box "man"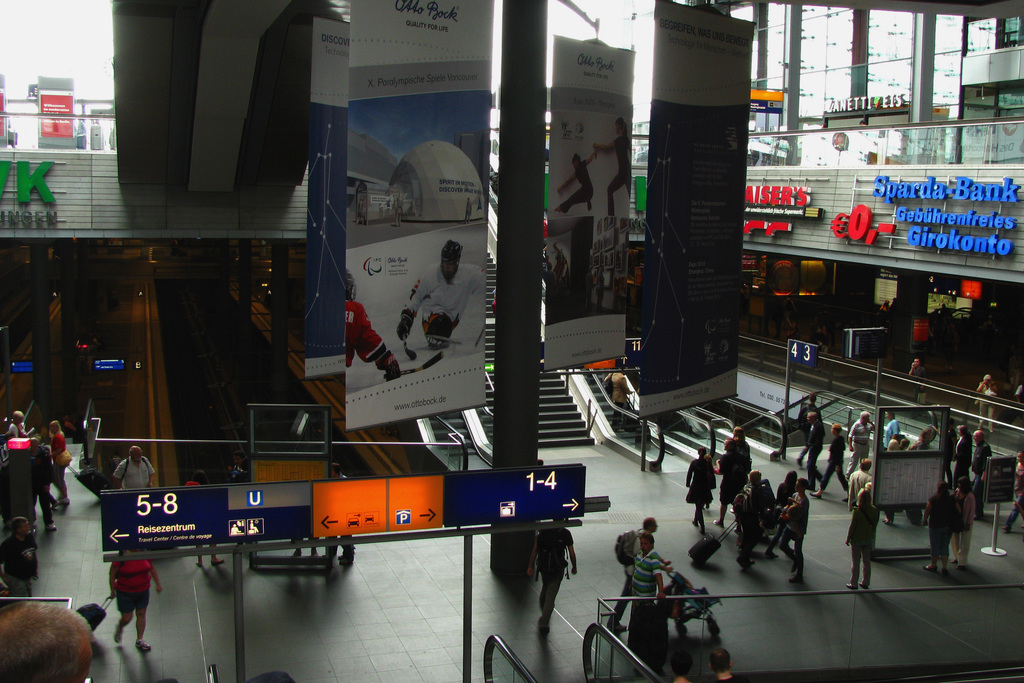
<region>883, 409, 899, 454</region>
